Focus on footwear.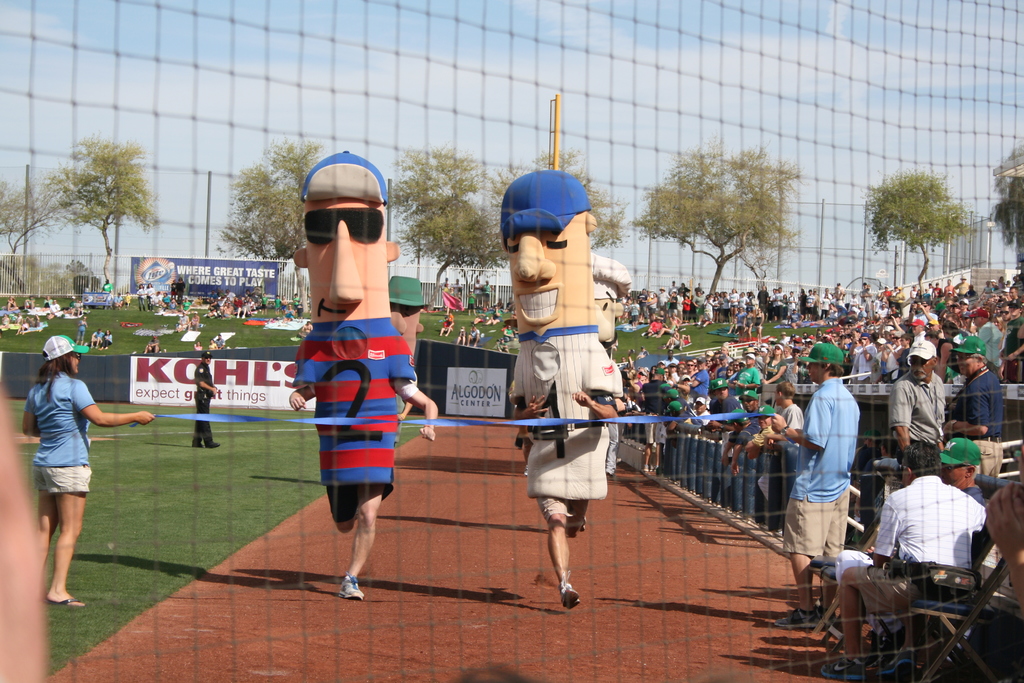
Focused at 207:443:220:448.
